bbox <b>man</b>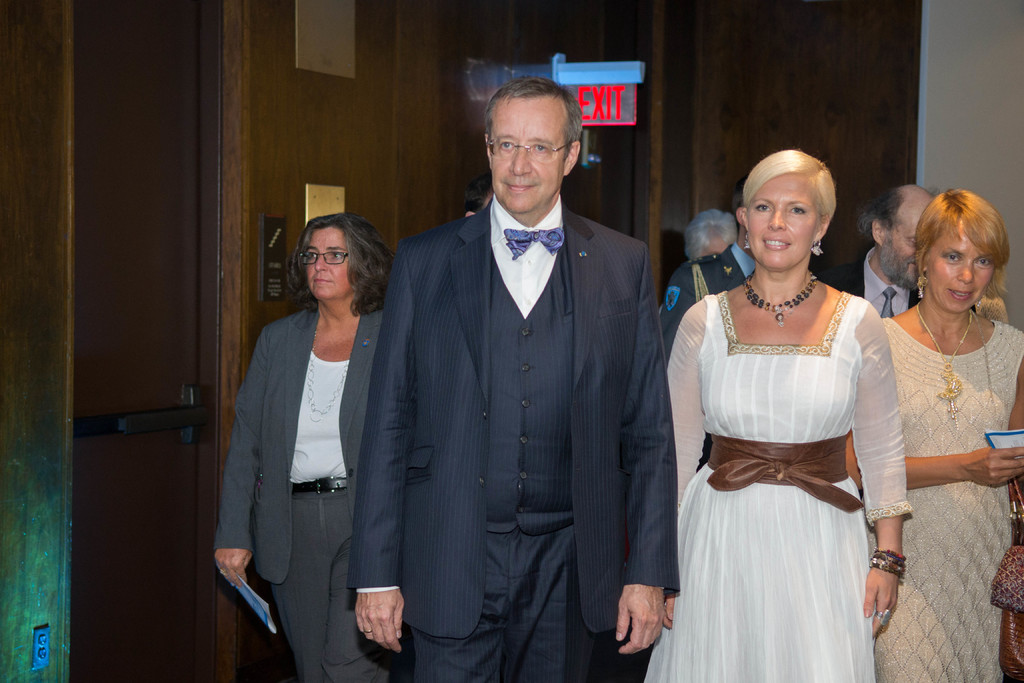
364:63:676:682
